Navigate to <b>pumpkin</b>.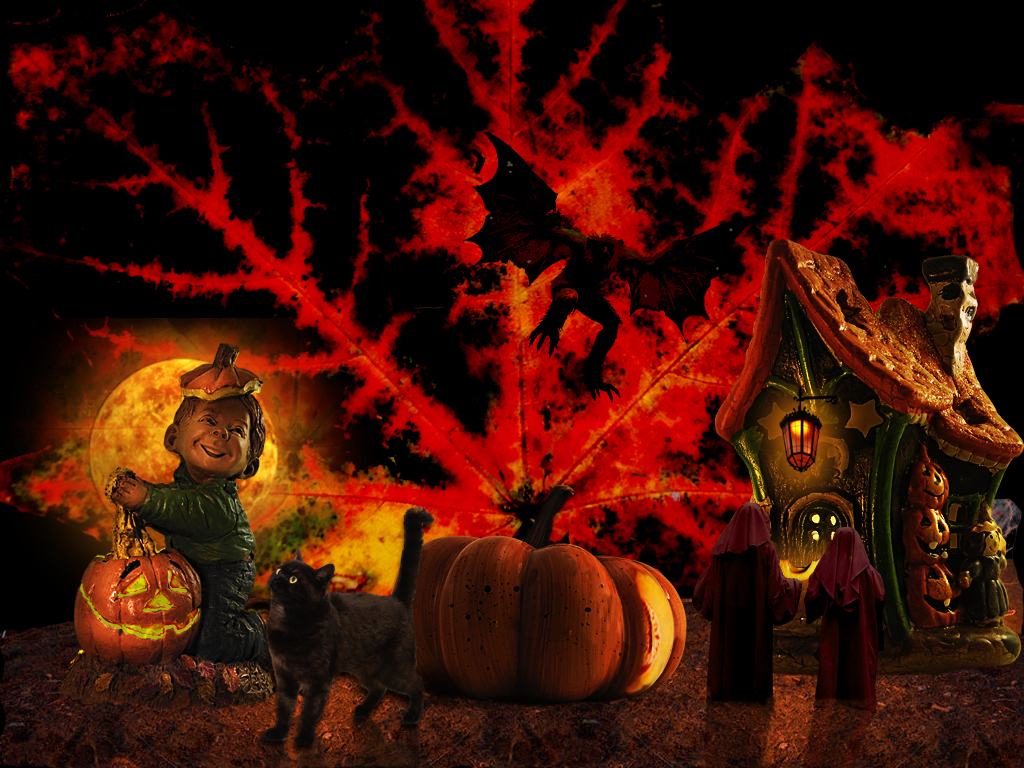
Navigation target: detection(912, 445, 956, 503).
